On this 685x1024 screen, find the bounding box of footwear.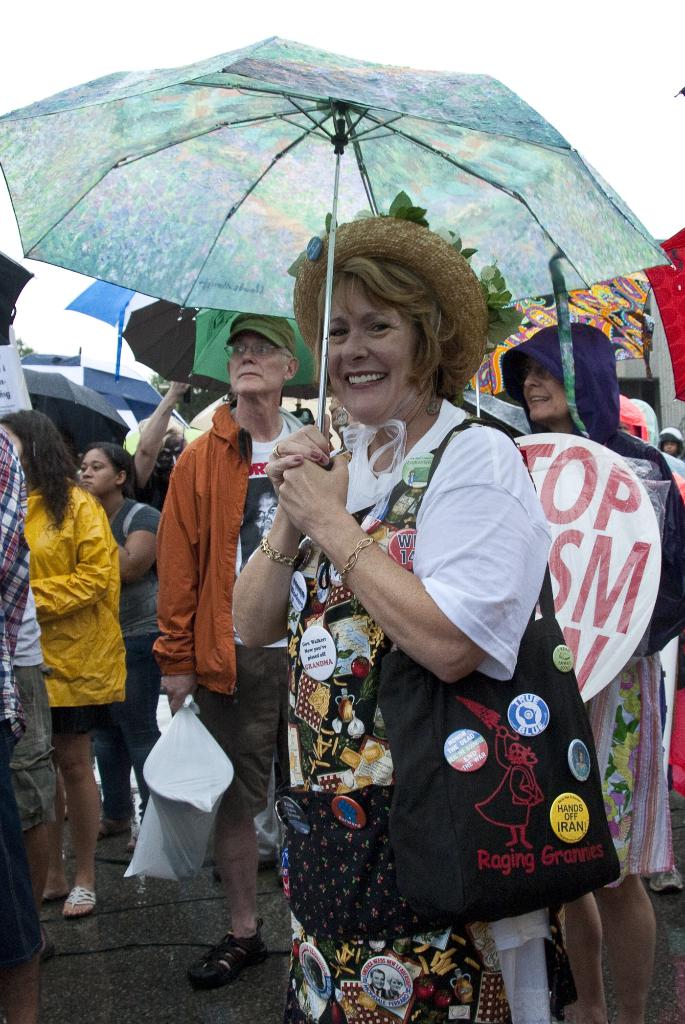
Bounding box: select_region(57, 875, 94, 914).
